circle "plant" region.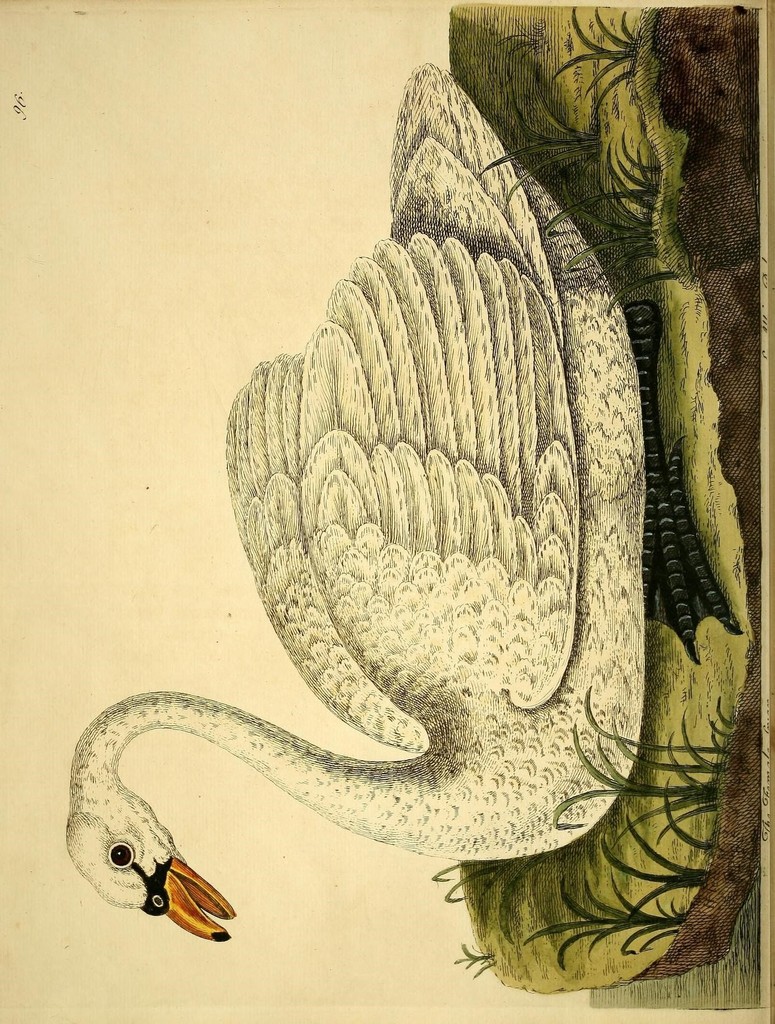
Region: region(434, 861, 529, 905).
